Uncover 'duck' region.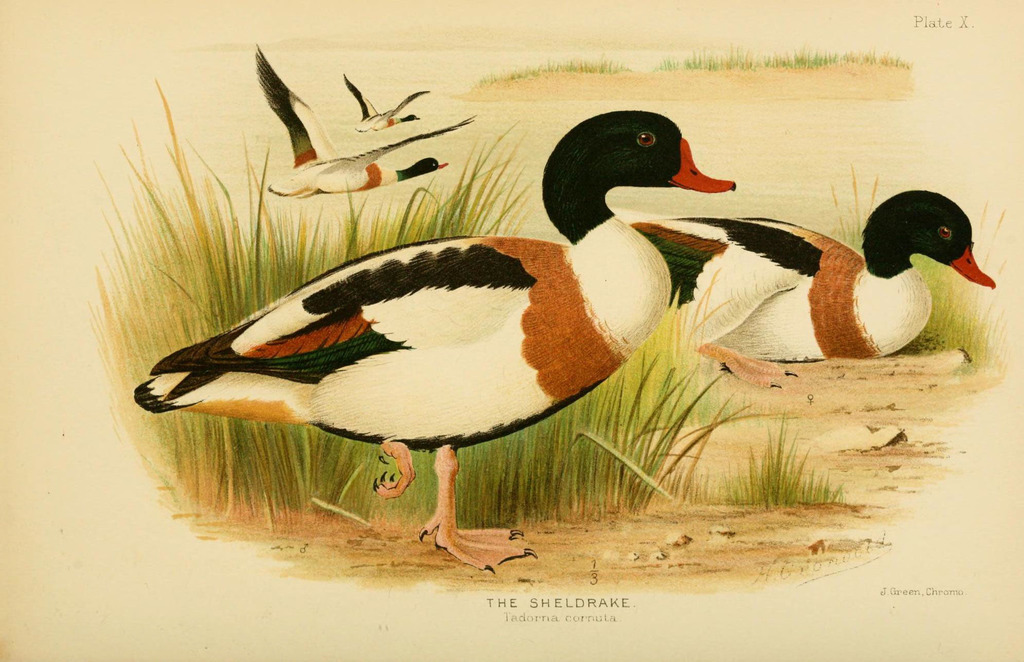
Uncovered: (x1=257, y1=36, x2=490, y2=213).
